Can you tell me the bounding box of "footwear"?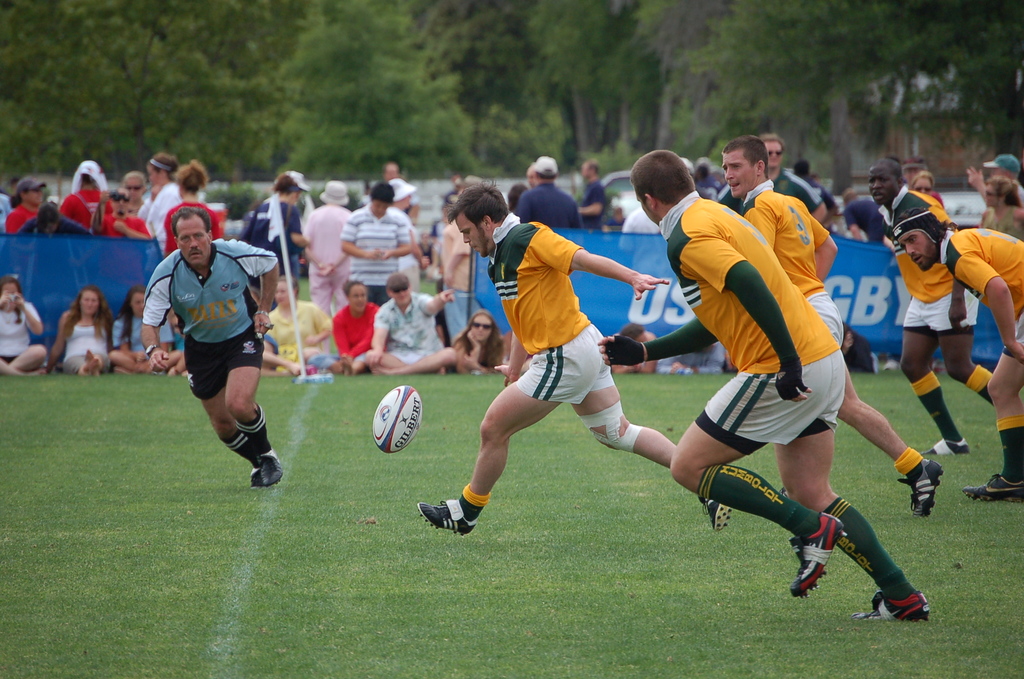
box=[703, 493, 729, 526].
